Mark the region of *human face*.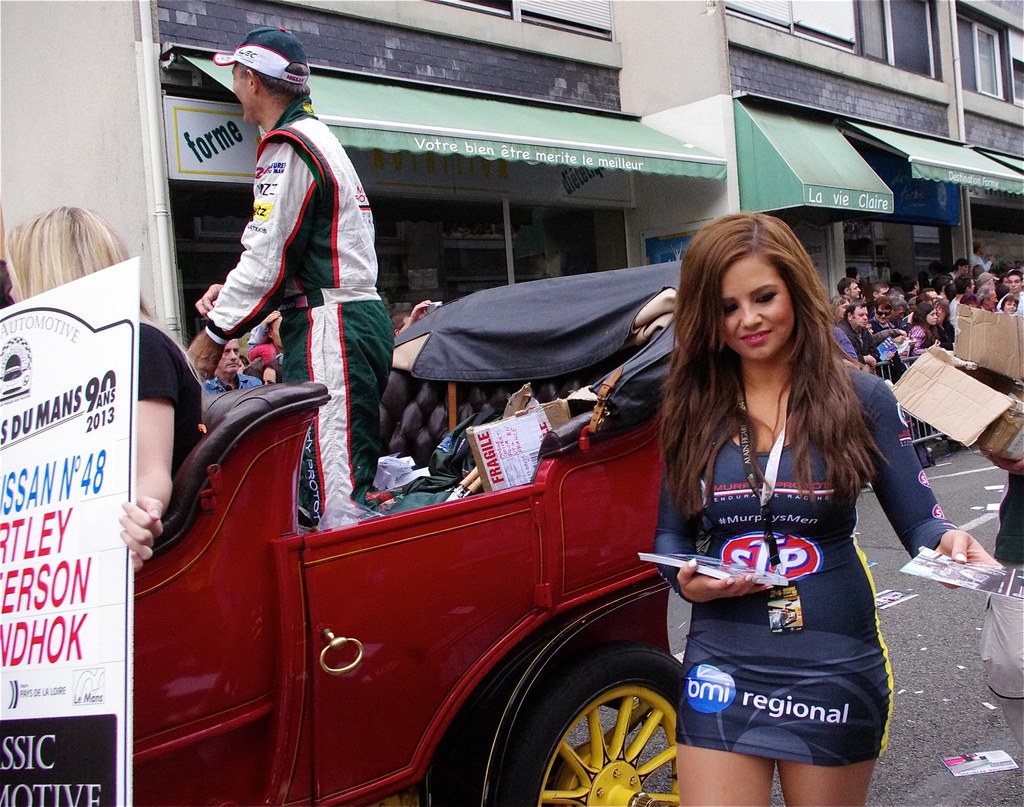
Region: l=231, t=60, r=250, b=123.
